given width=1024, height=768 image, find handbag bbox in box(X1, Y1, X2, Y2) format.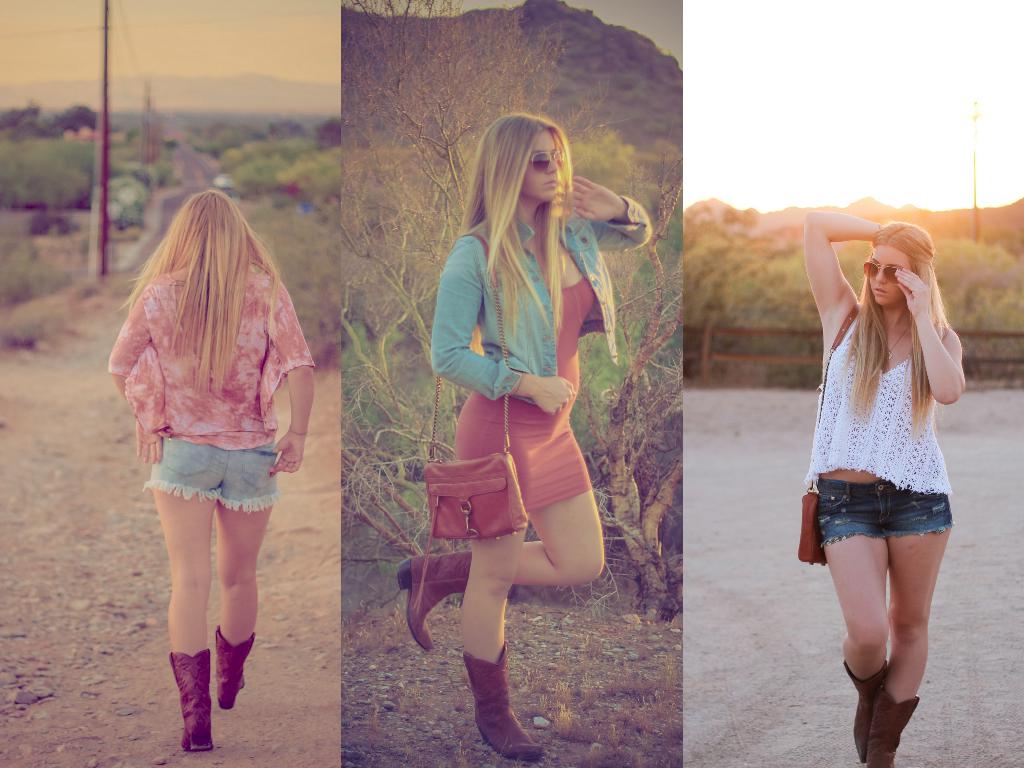
box(805, 301, 862, 564).
